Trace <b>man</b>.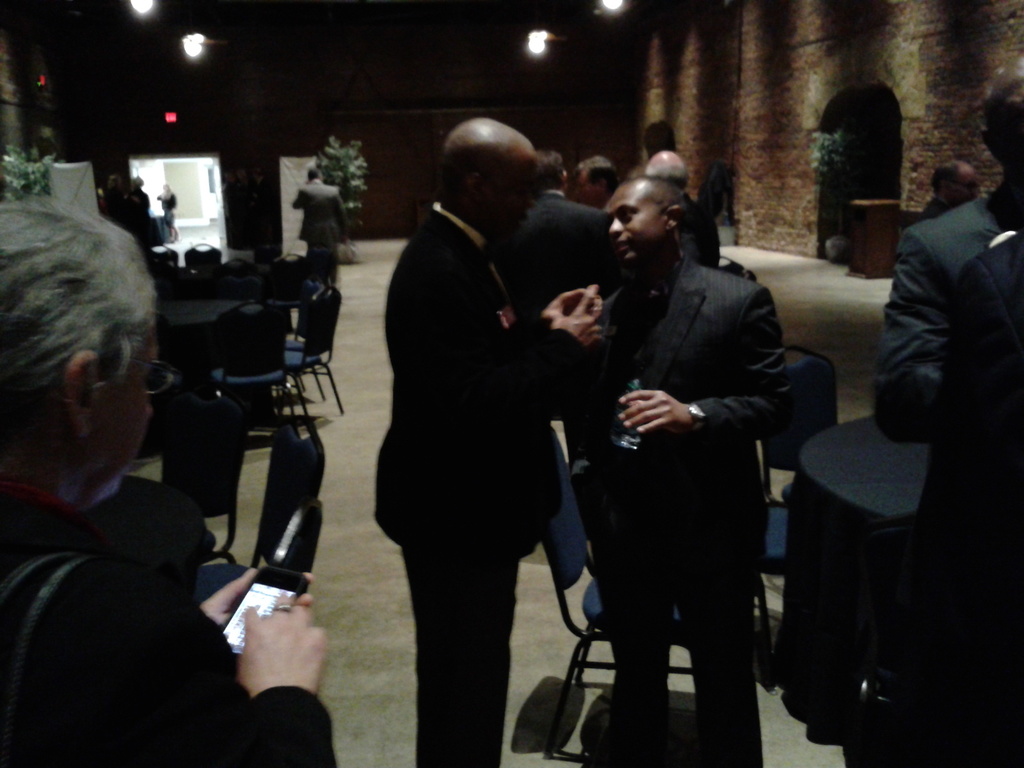
Traced to region(564, 177, 787, 767).
